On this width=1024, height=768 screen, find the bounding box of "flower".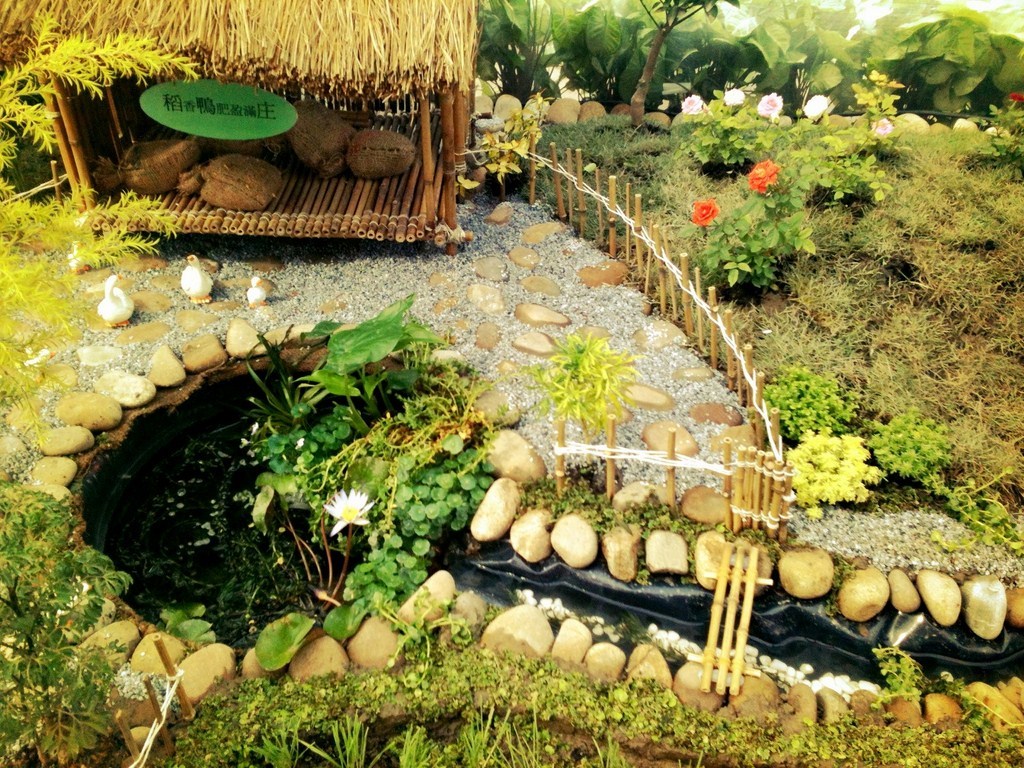
Bounding box: <region>294, 434, 305, 451</region>.
